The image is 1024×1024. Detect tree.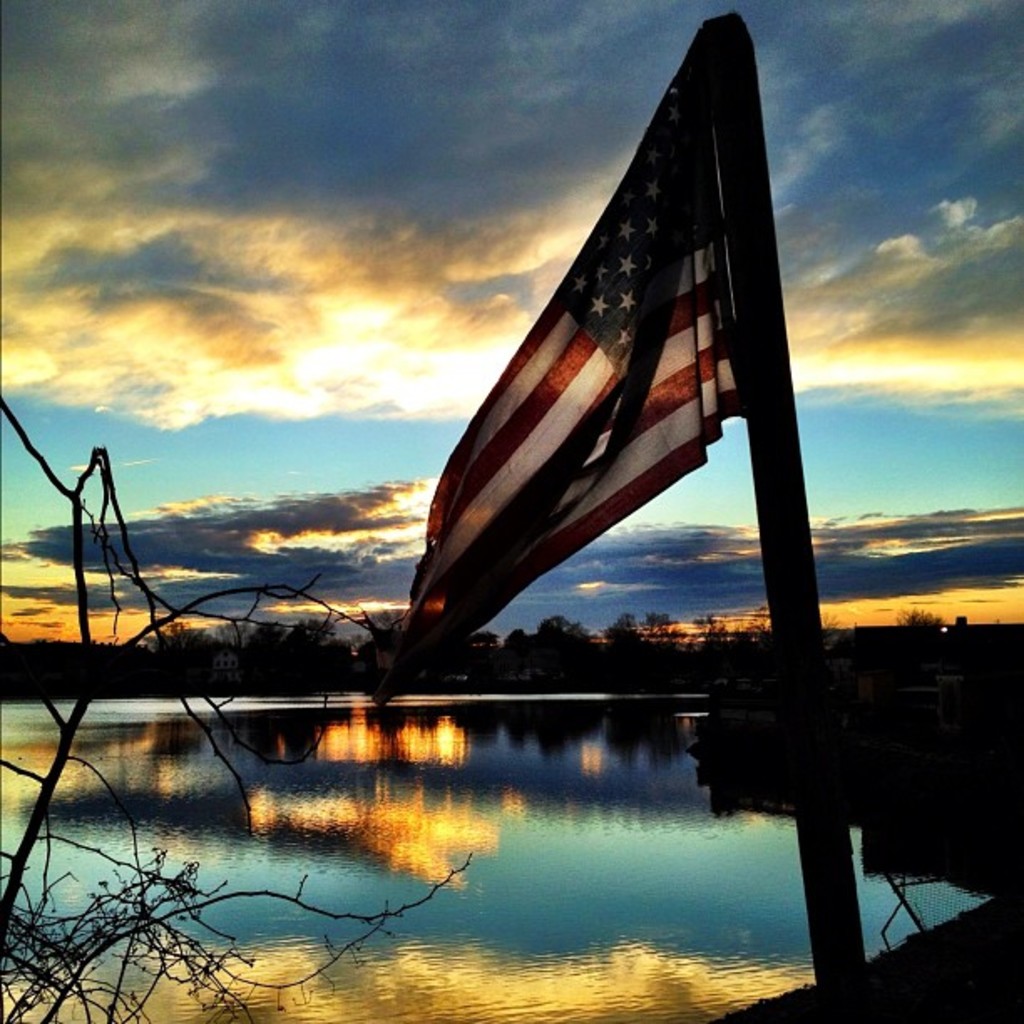
Detection: [left=892, top=616, right=947, bottom=639].
